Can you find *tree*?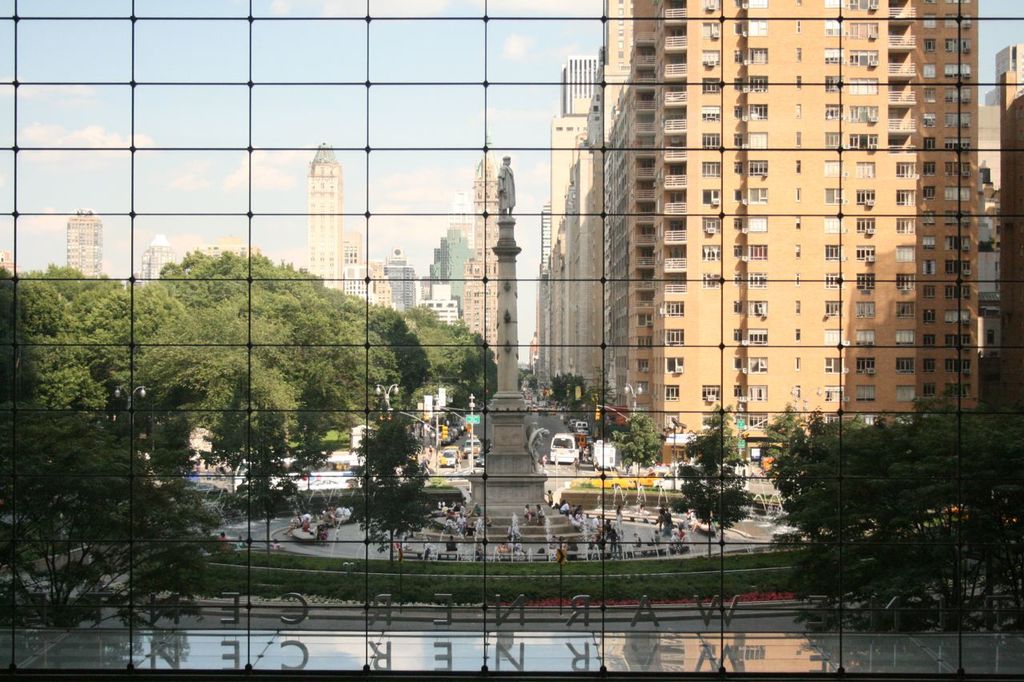
Yes, bounding box: box(10, 276, 107, 427).
